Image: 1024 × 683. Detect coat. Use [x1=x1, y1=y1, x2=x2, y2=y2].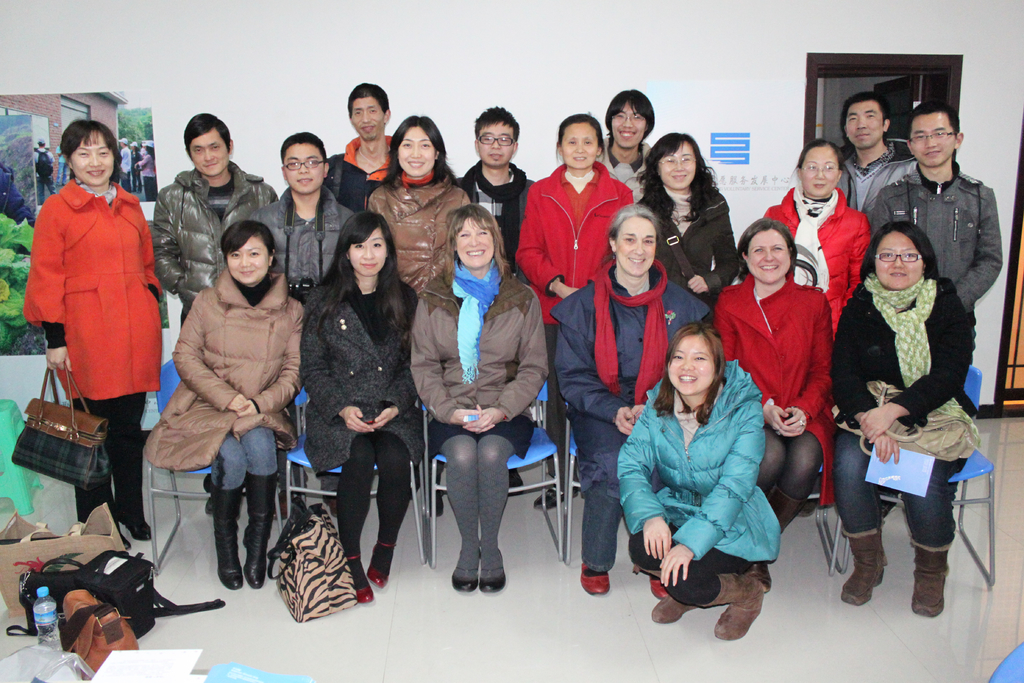
[x1=305, y1=265, x2=420, y2=470].
